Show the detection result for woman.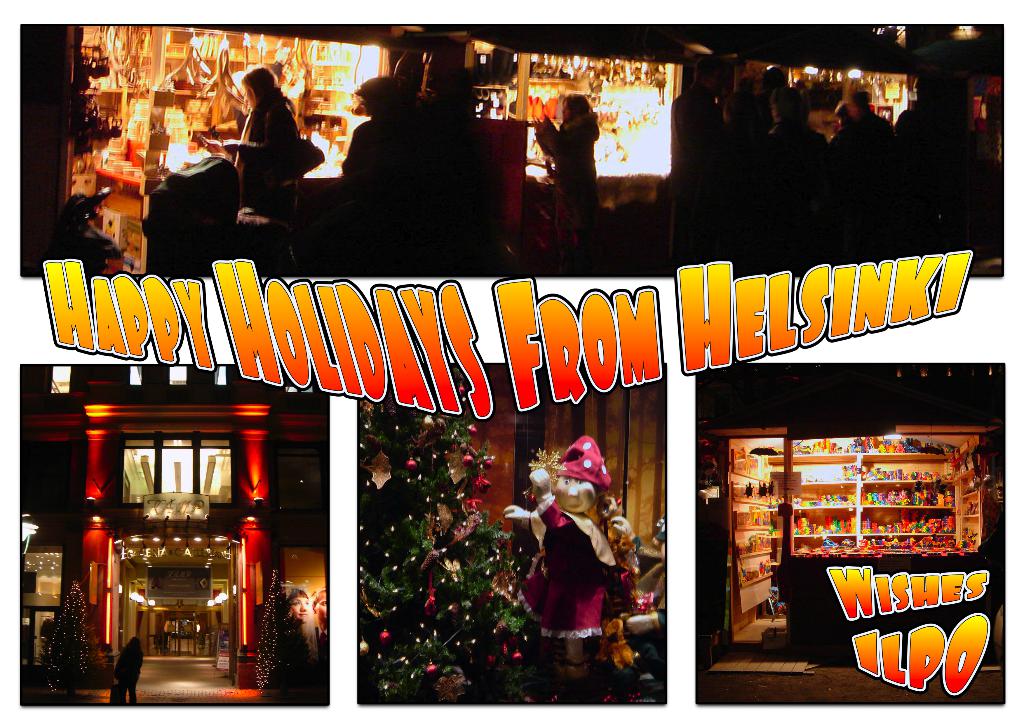
rect(533, 95, 601, 267).
